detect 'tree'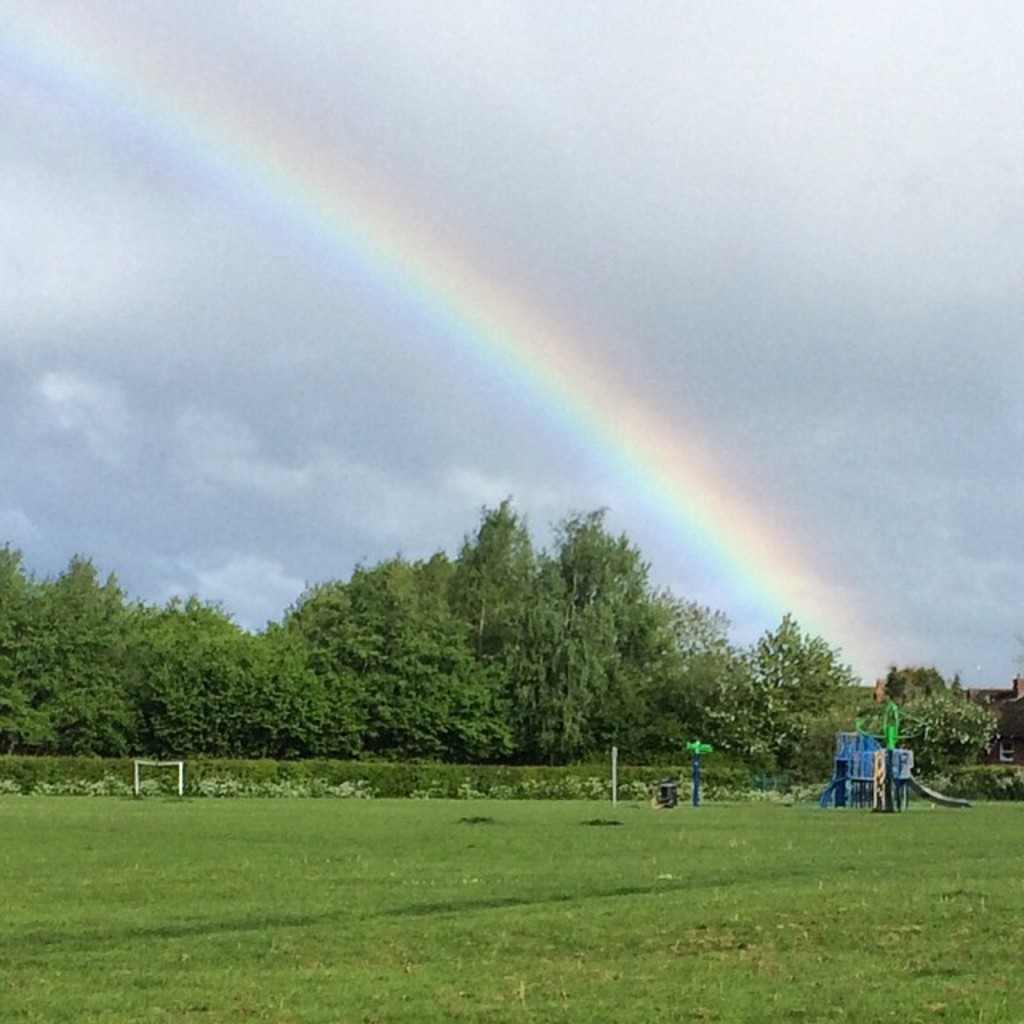
select_region(859, 658, 1006, 779)
